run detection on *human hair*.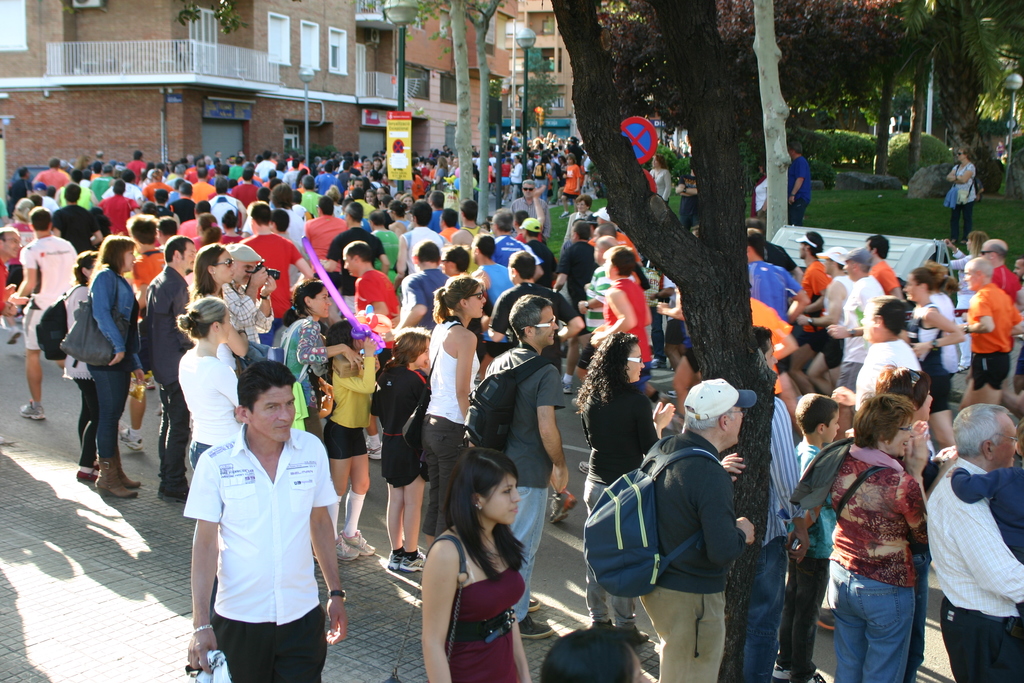
Result: {"left": 30, "top": 205, "right": 51, "bottom": 231}.
